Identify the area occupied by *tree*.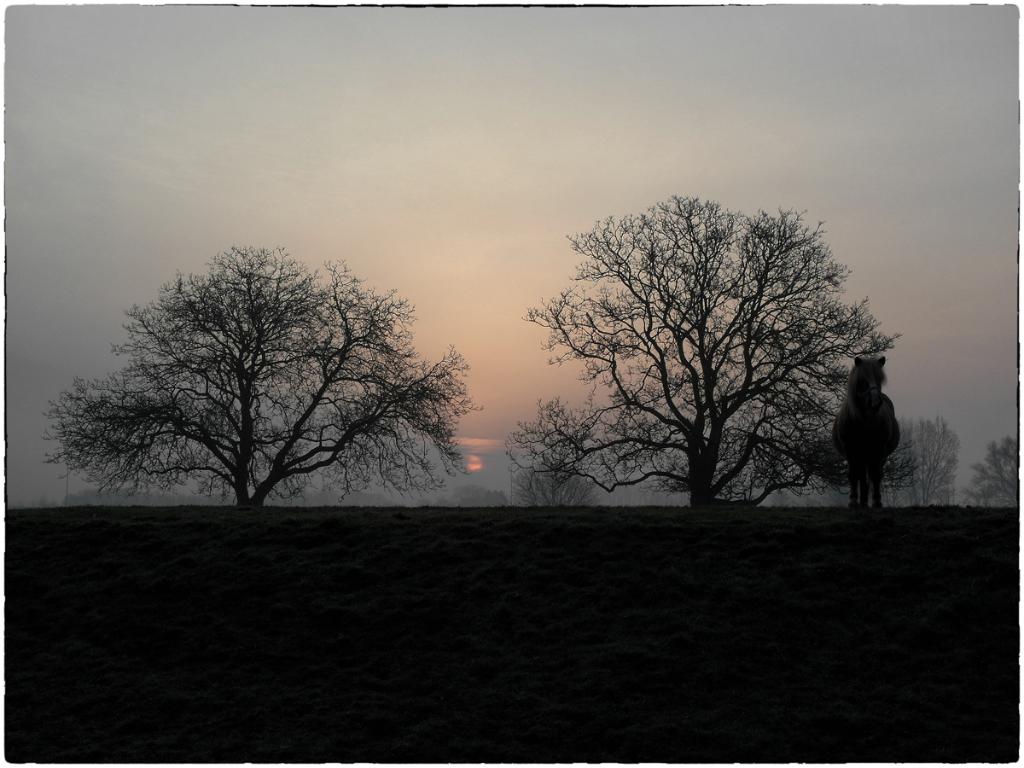
Area: {"x1": 41, "y1": 240, "x2": 490, "y2": 509}.
